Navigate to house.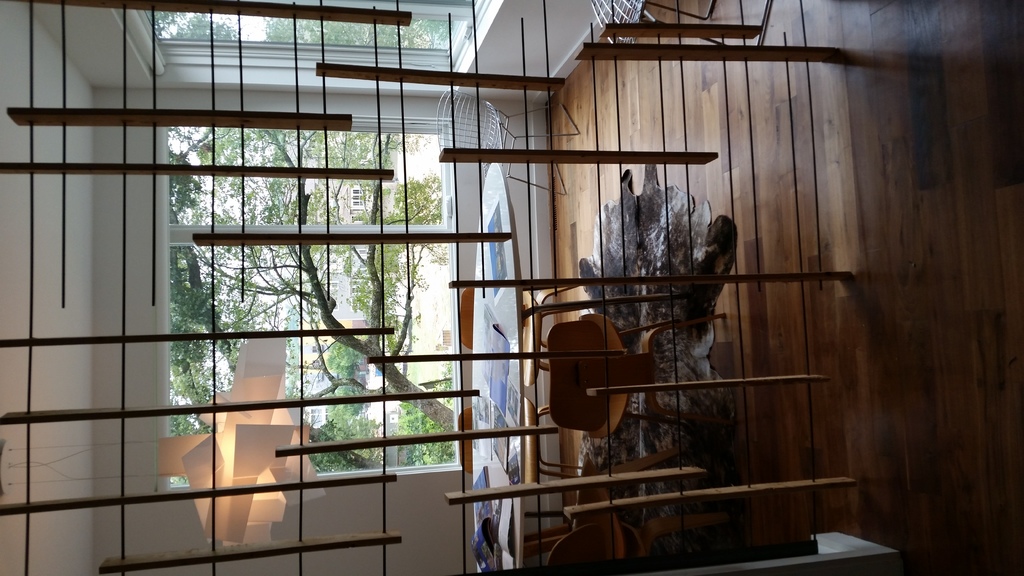
Navigation target: detection(169, 15, 458, 466).
